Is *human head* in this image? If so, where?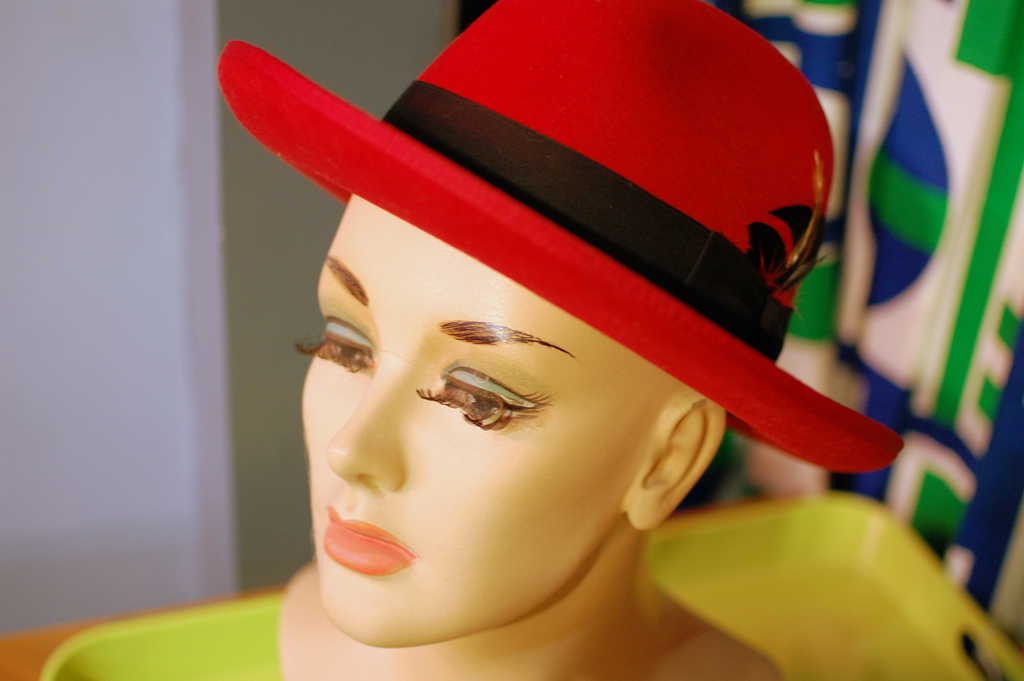
Yes, at x1=300, y1=0, x2=890, y2=666.
